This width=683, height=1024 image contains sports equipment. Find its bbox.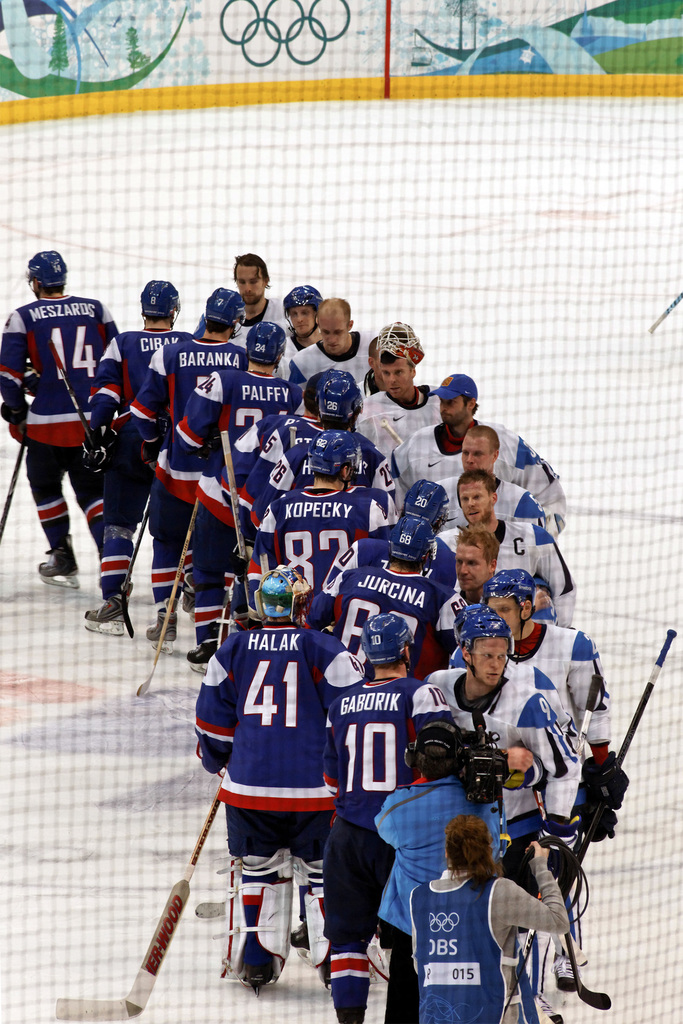
566/626/676/895.
